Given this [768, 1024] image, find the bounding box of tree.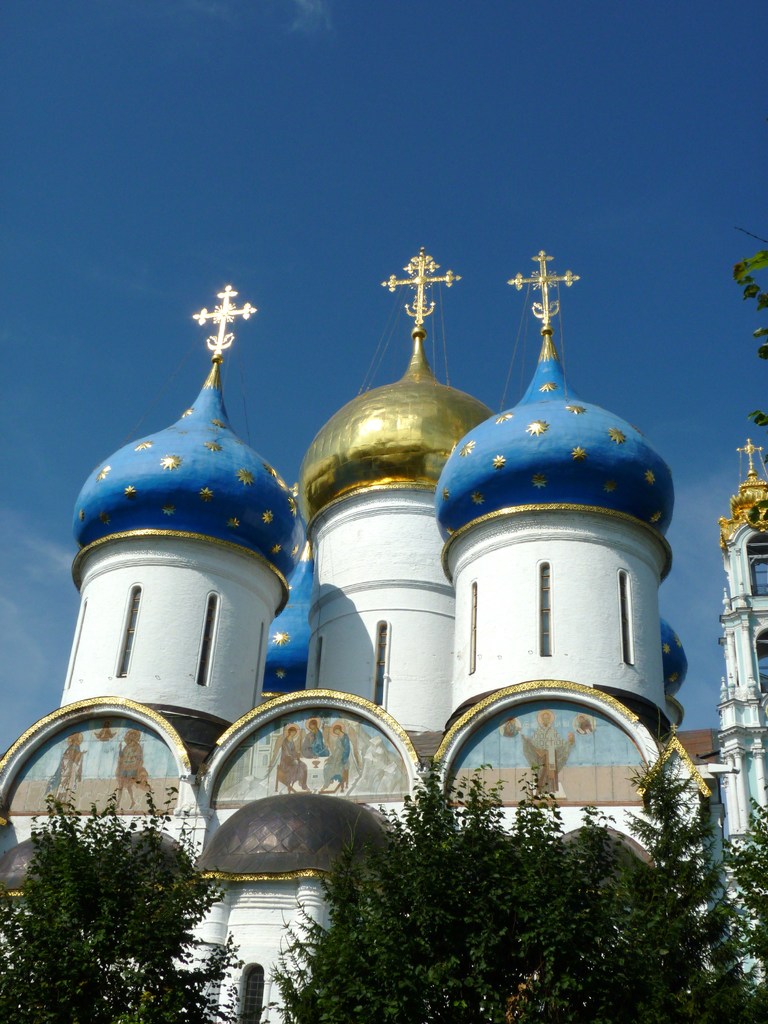
{"left": 20, "top": 776, "right": 223, "bottom": 989}.
